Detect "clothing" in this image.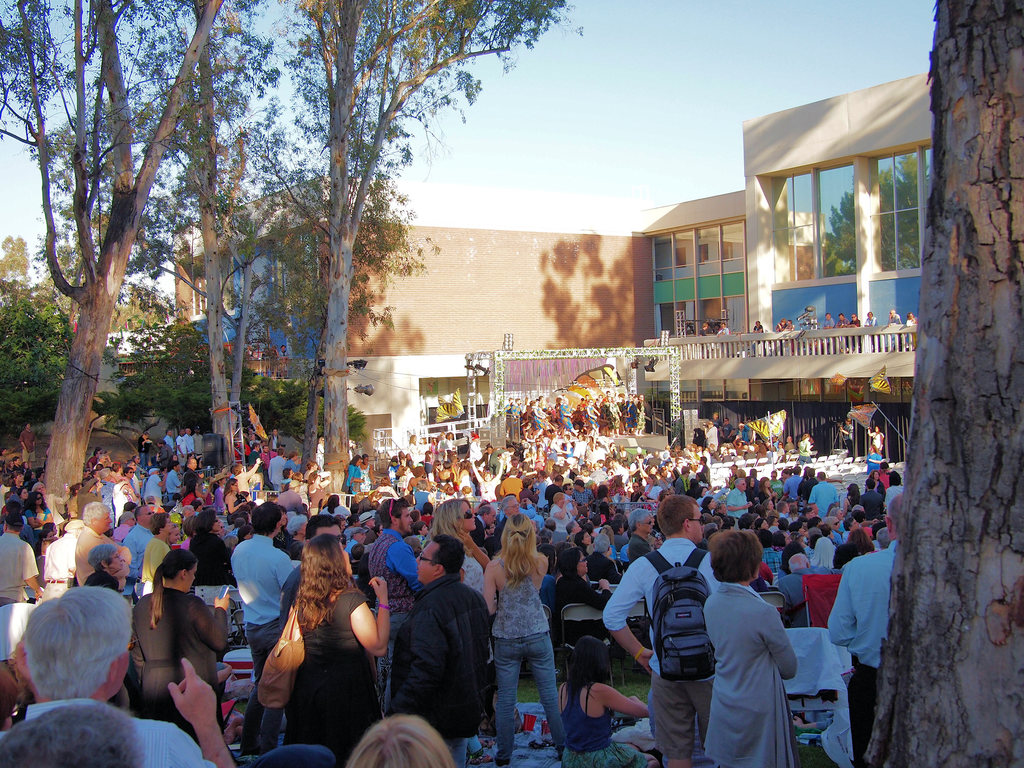
Detection: [left=698, top=326, right=715, bottom=336].
